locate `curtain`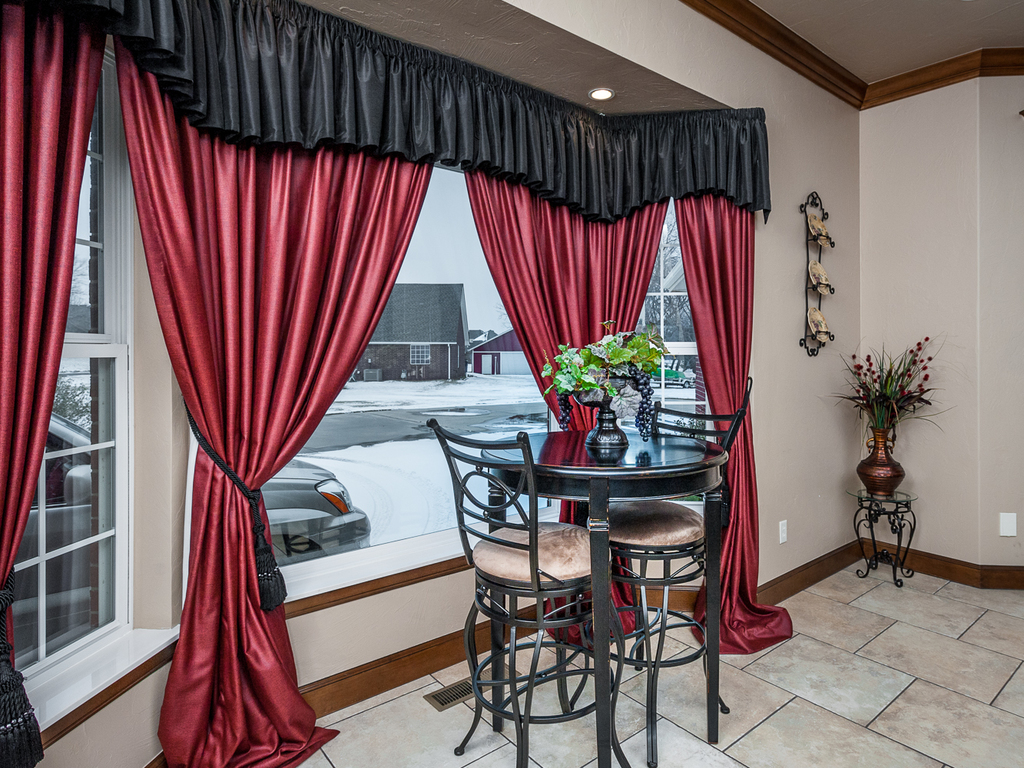
bbox(465, 172, 672, 654)
